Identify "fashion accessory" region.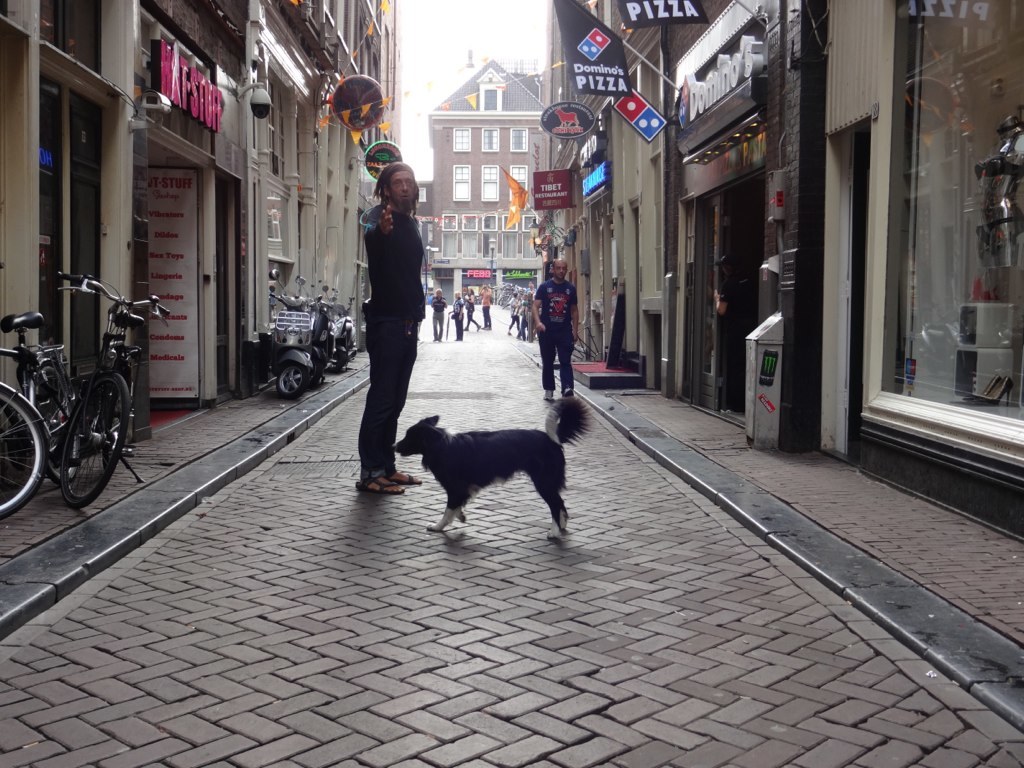
Region: x1=354 y1=474 x2=404 y2=496.
